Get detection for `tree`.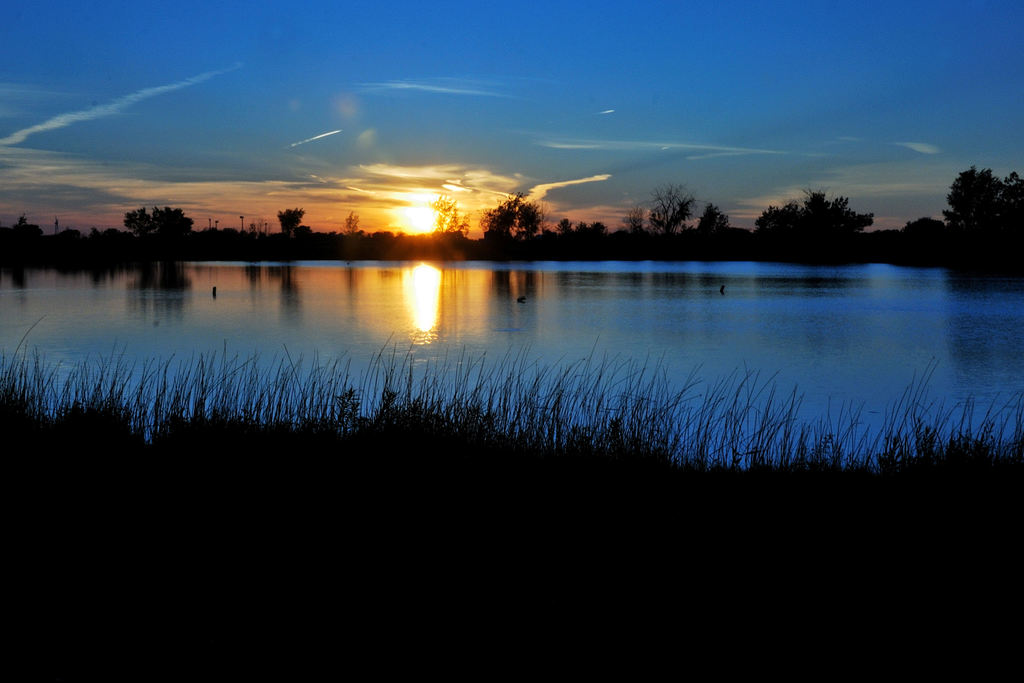
Detection: (621, 207, 645, 231).
